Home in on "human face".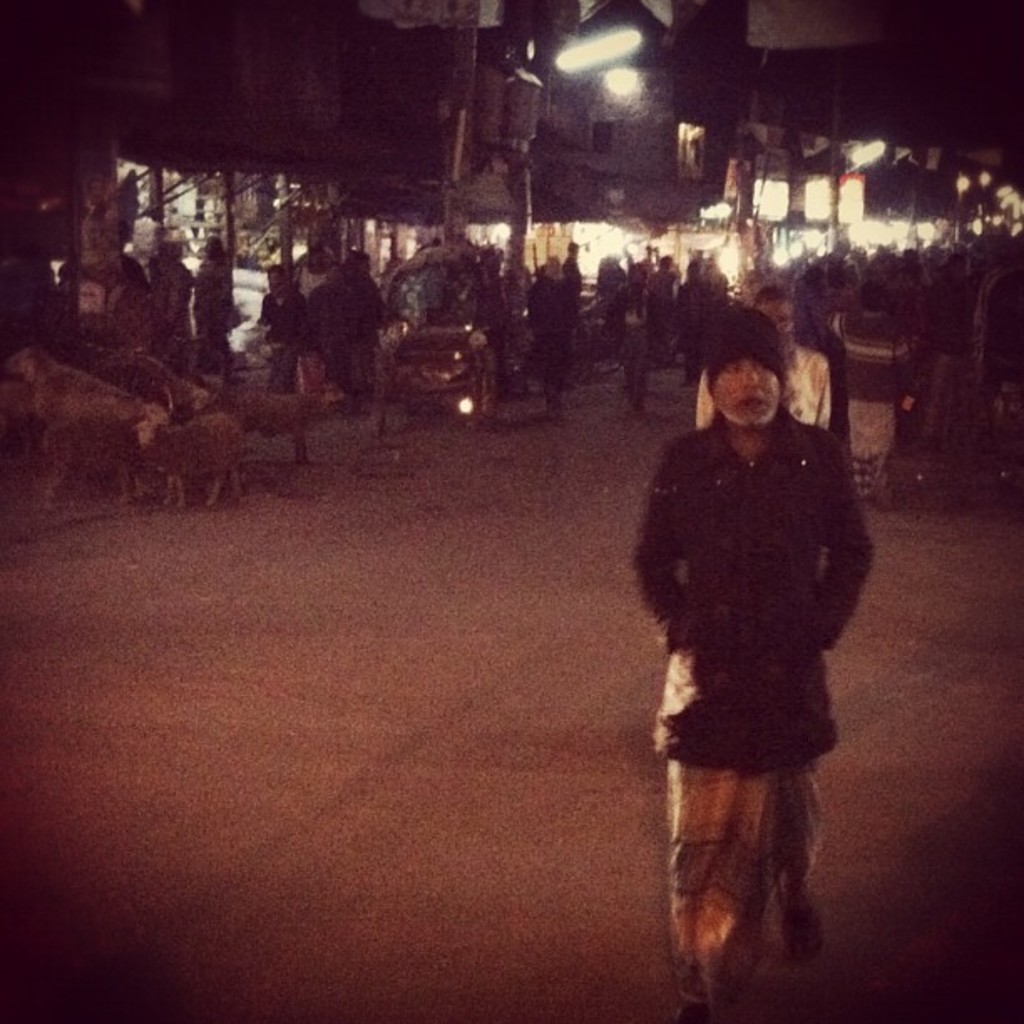
Homed in at left=761, top=294, right=796, bottom=328.
